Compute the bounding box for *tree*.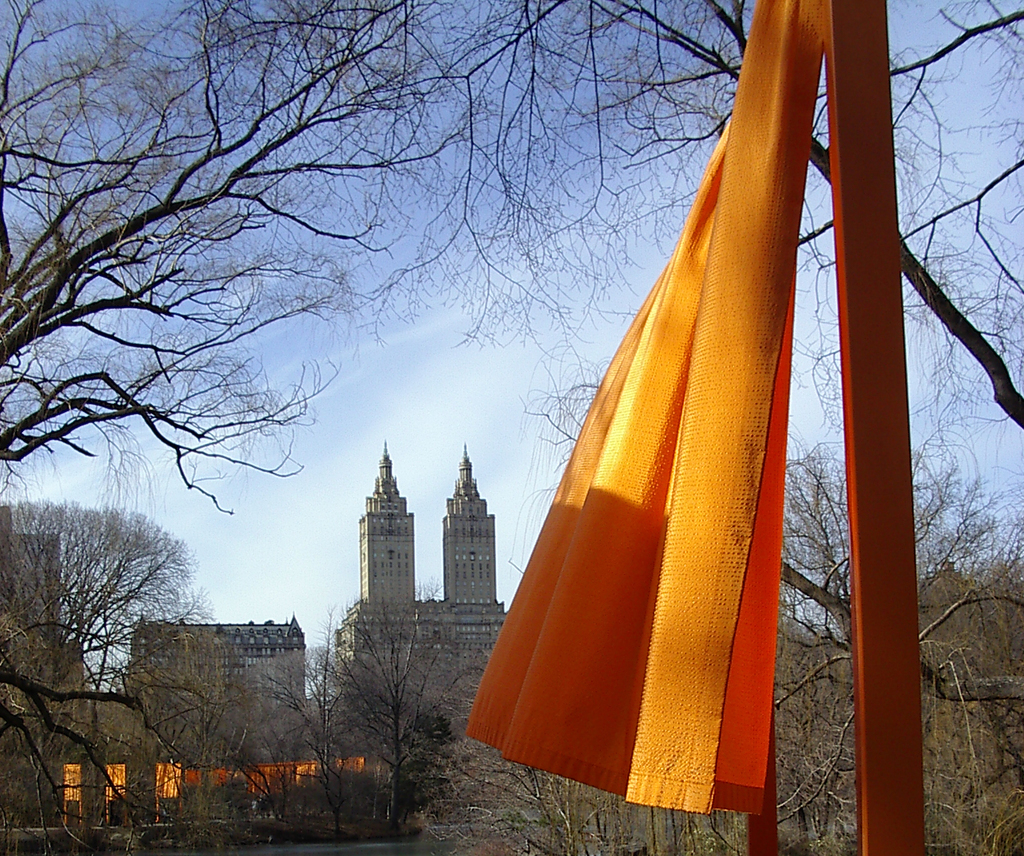
bbox(387, 0, 1023, 433).
